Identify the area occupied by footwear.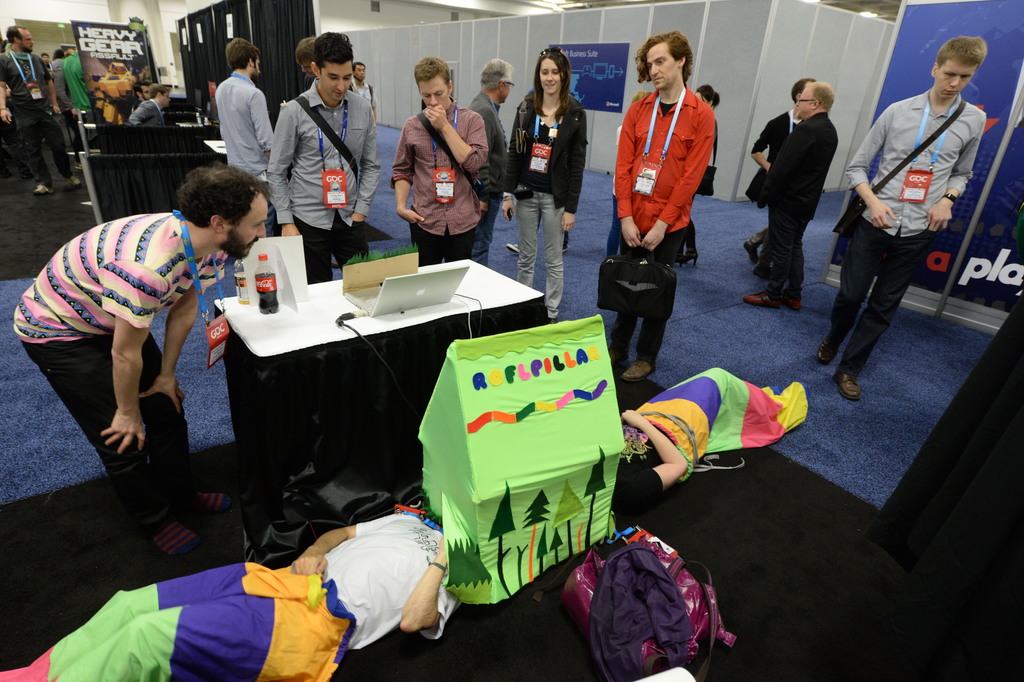
Area: [605, 342, 628, 370].
